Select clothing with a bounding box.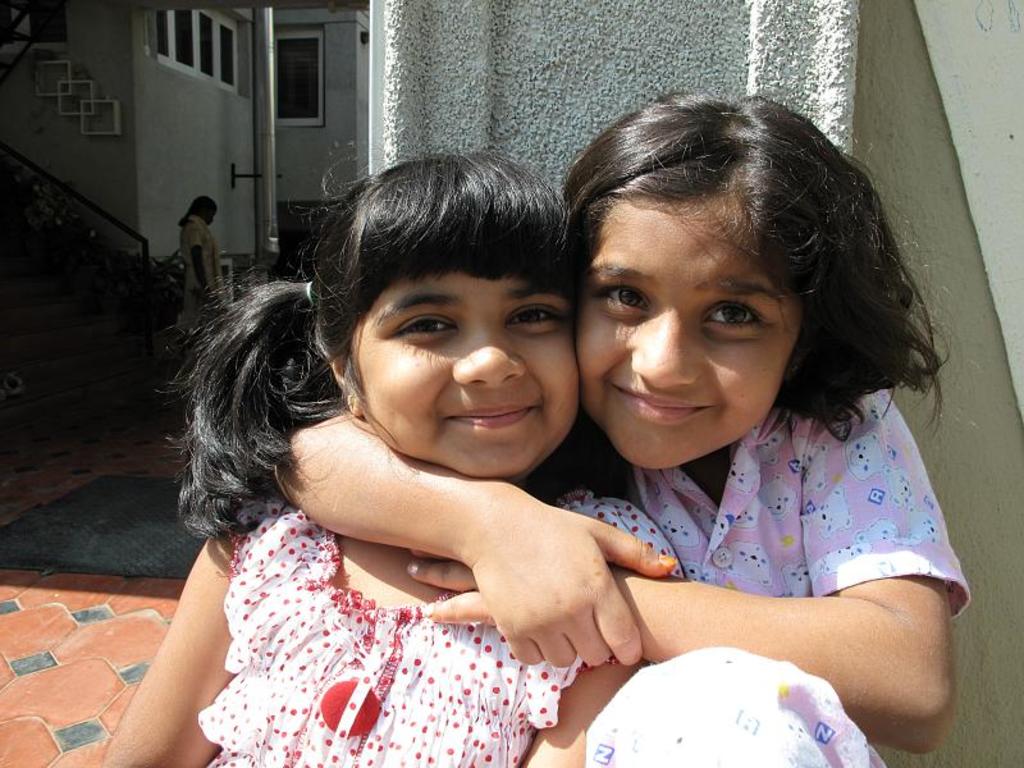
BBox(128, 439, 681, 755).
